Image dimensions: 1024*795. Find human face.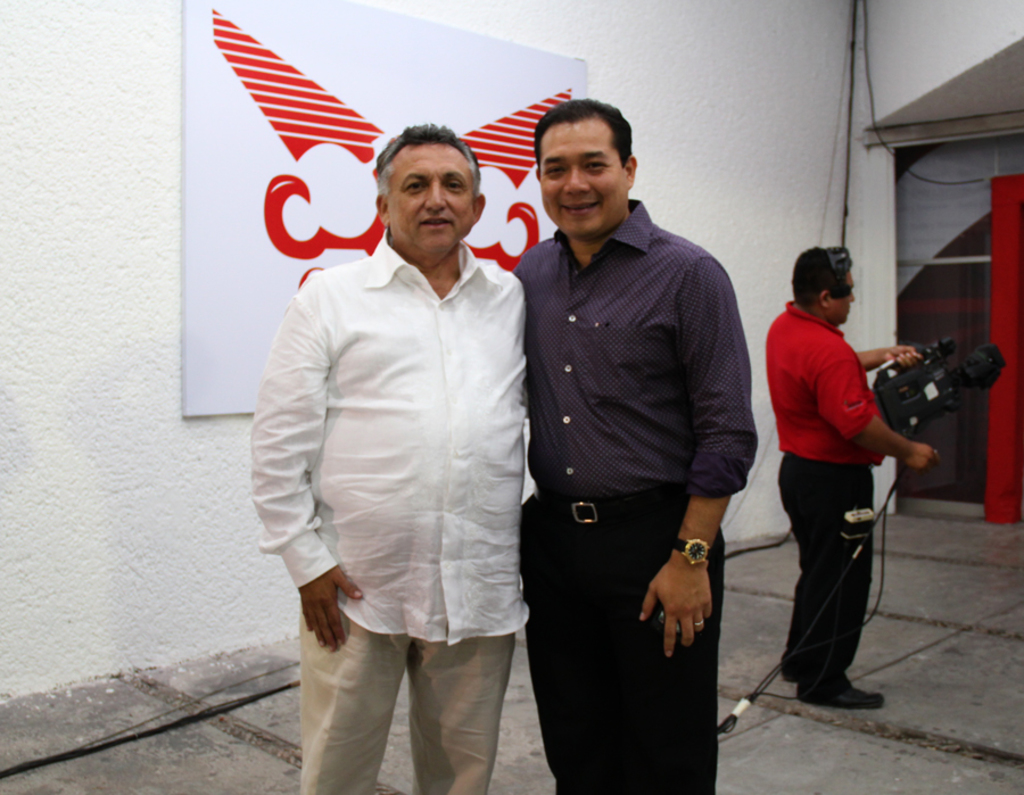
<region>538, 122, 626, 227</region>.
